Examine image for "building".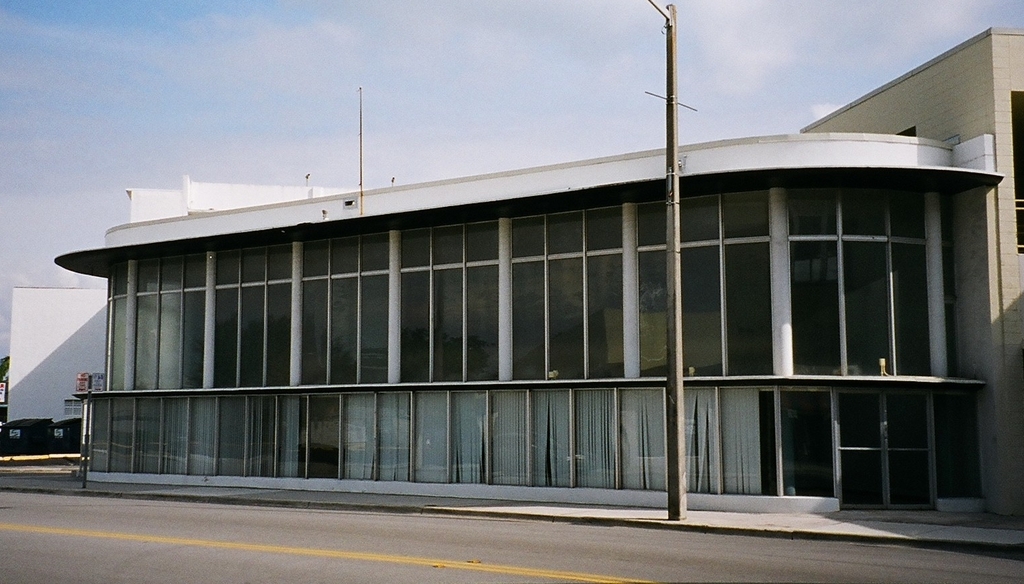
Examination result: bbox=[52, 29, 1023, 553].
